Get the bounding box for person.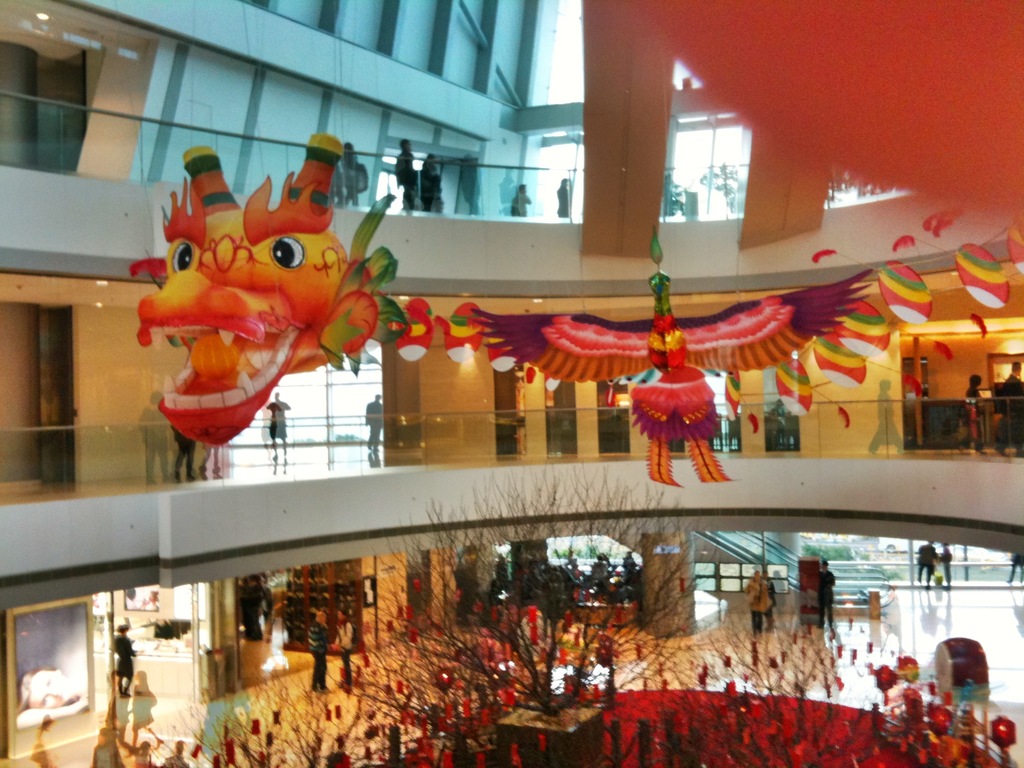
(420,154,445,215).
